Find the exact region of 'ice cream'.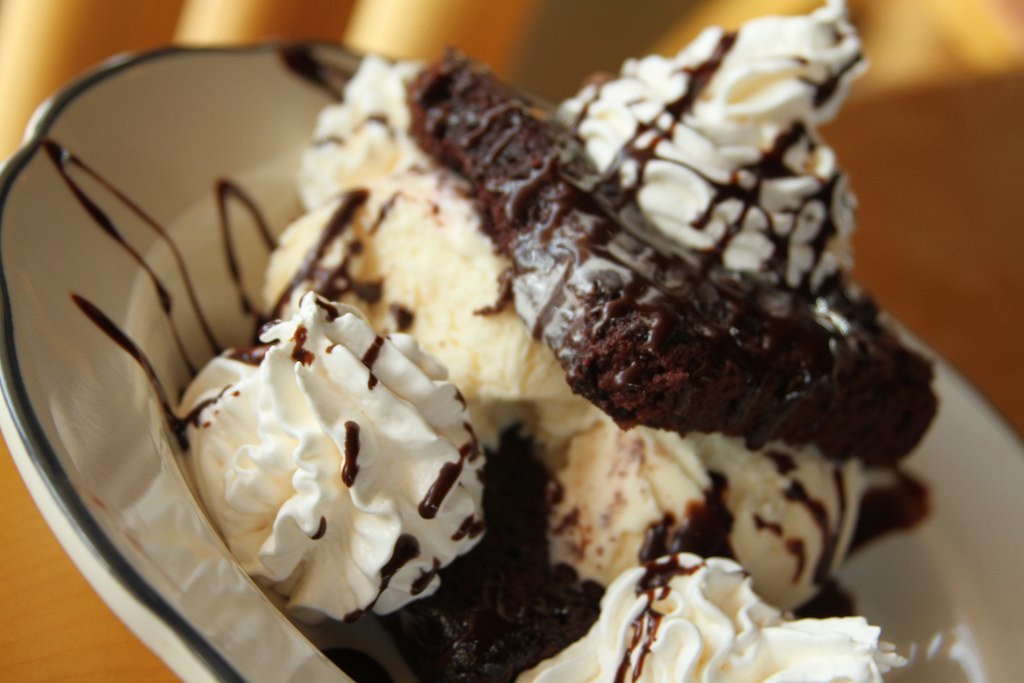
Exact region: box=[555, 0, 876, 295].
